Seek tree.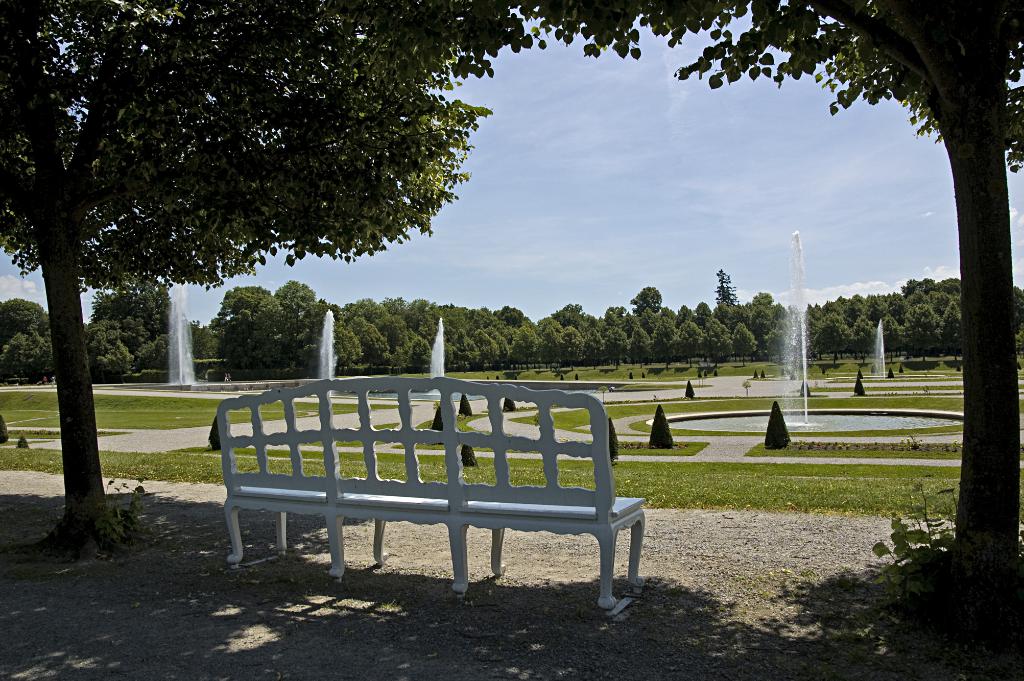
x1=499 y1=318 x2=520 y2=375.
